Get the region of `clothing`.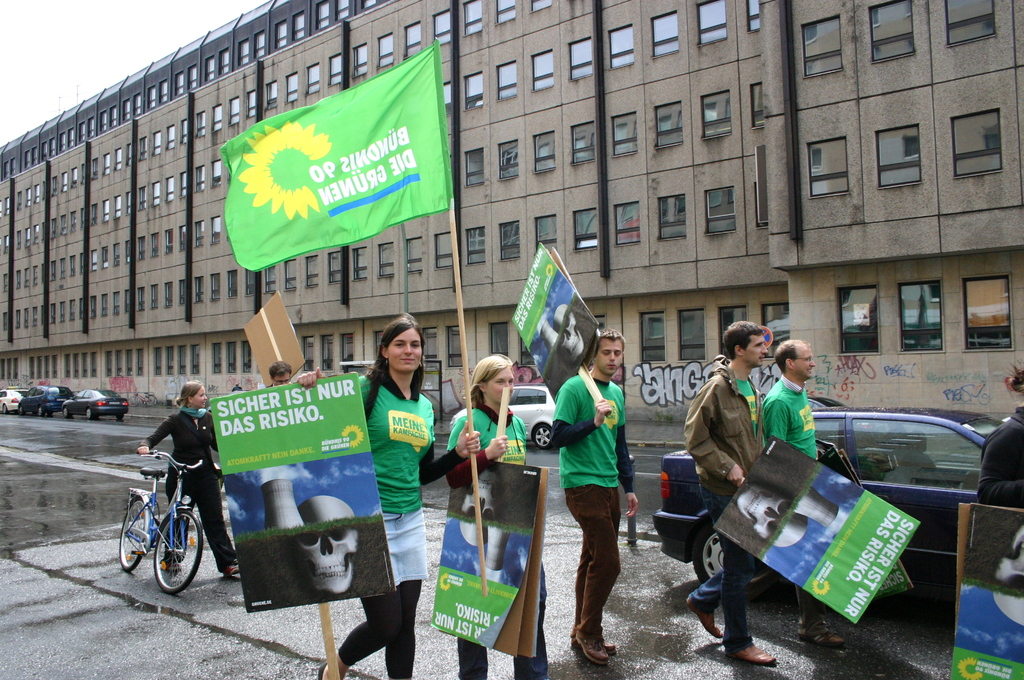
[x1=683, y1=362, x2=765, y2=496].
